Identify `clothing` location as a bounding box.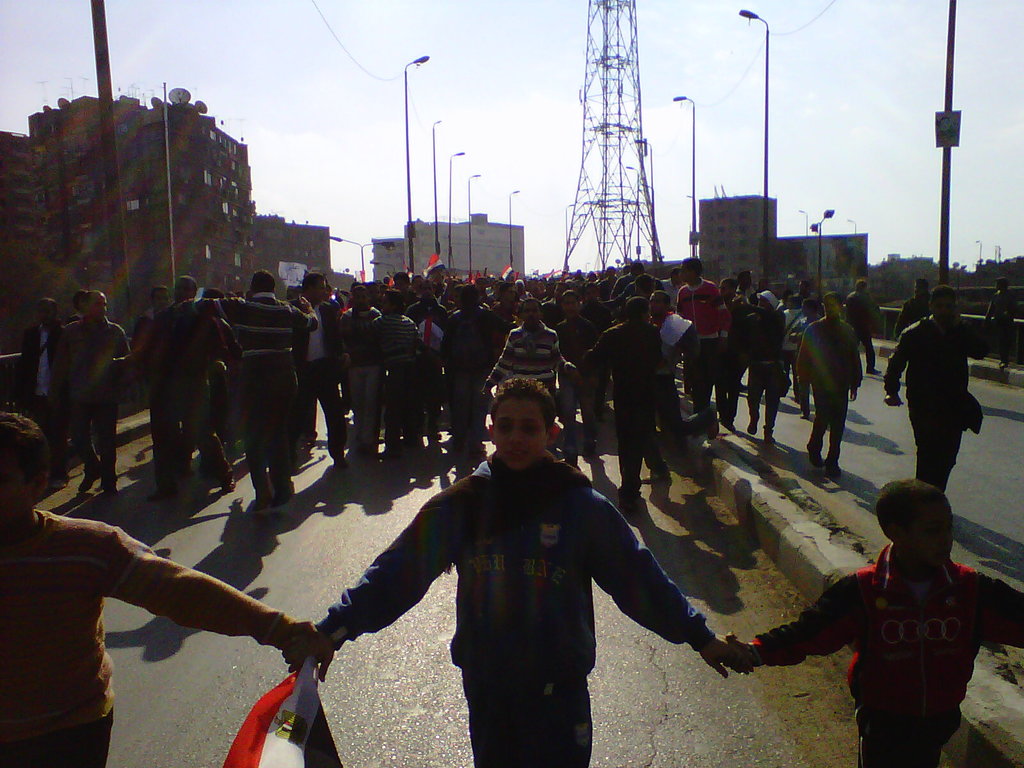
(316, 426, 705, 734).
